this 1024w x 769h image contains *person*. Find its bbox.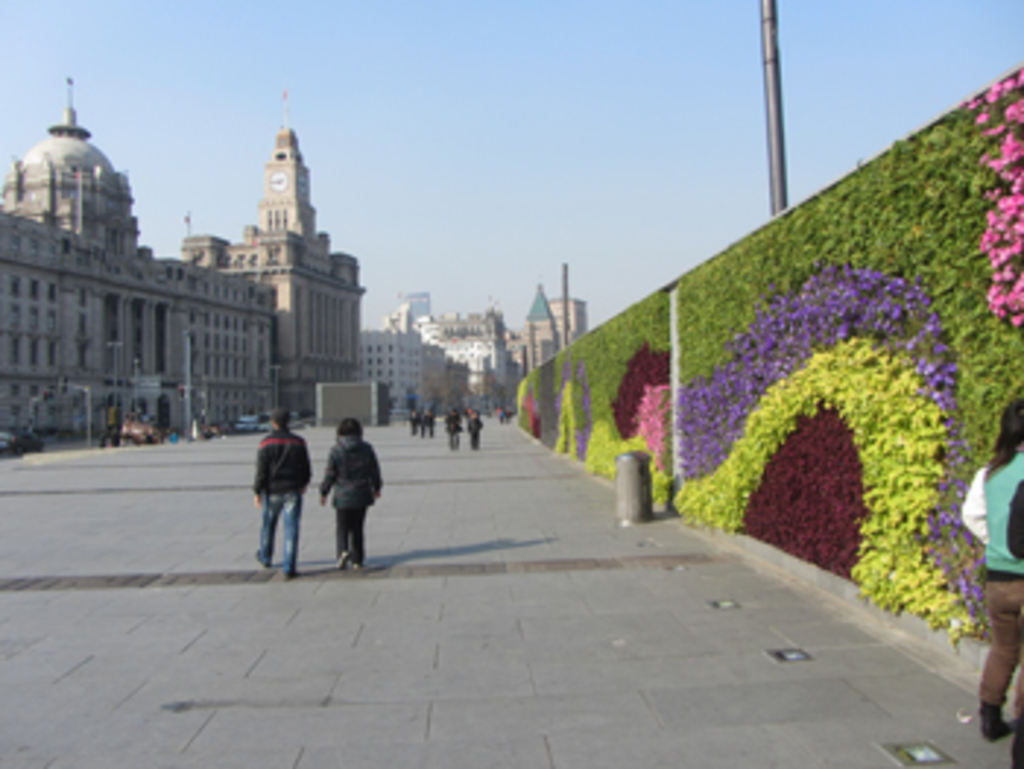
252/406/310/582.
